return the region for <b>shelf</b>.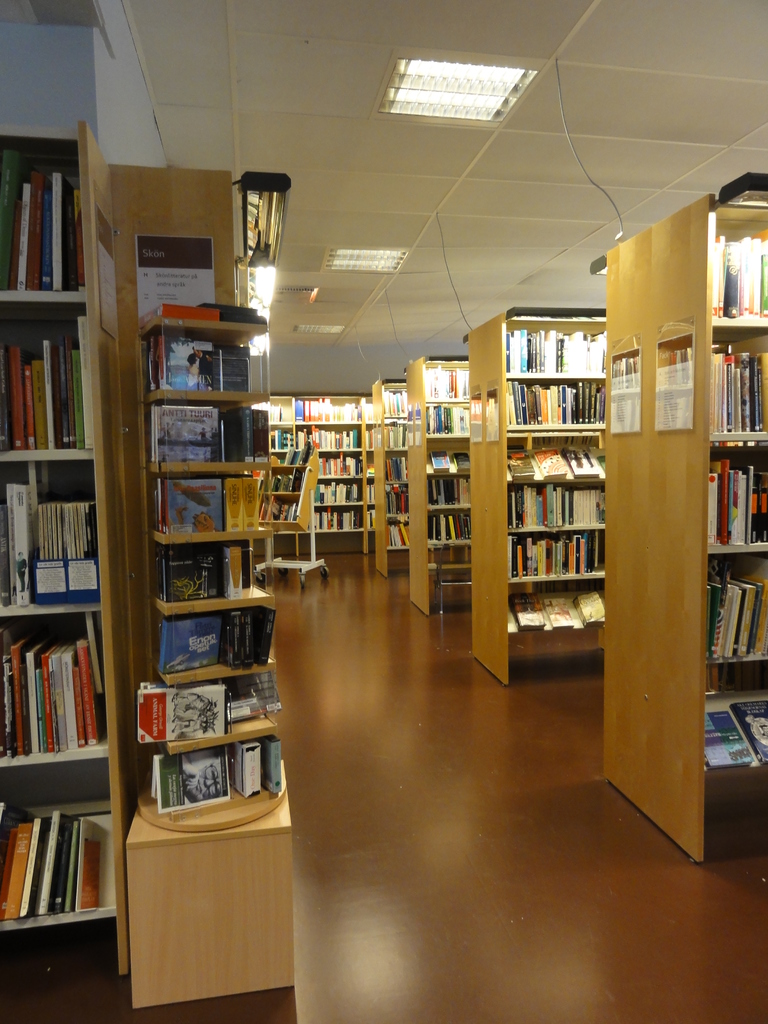
crop(0, 766, 136, 934).
